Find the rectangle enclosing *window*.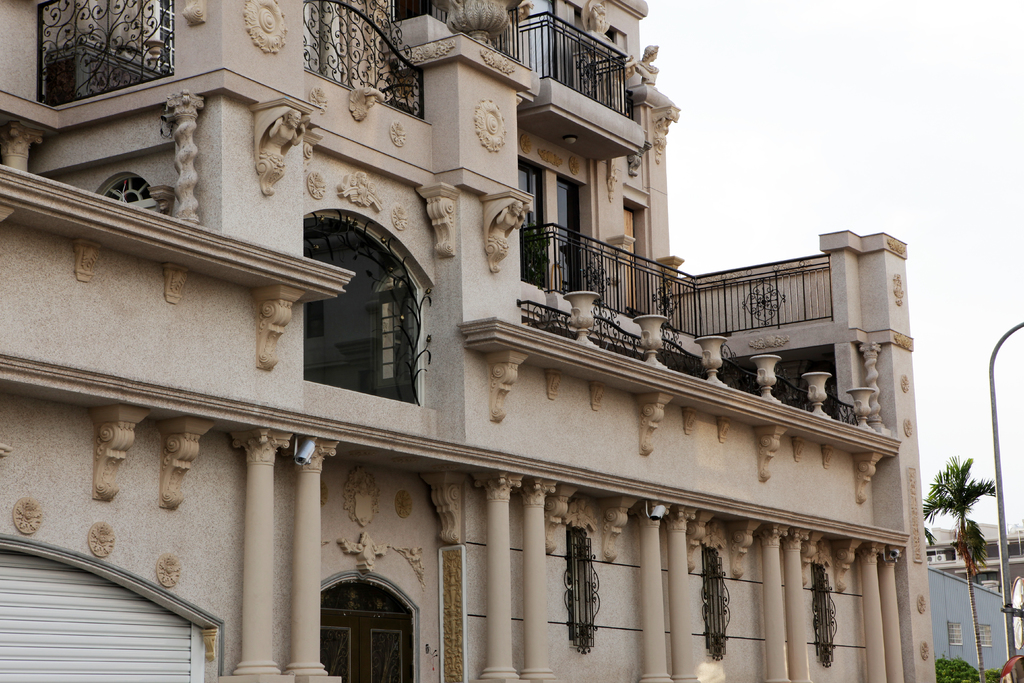
(101,178,157,212).
